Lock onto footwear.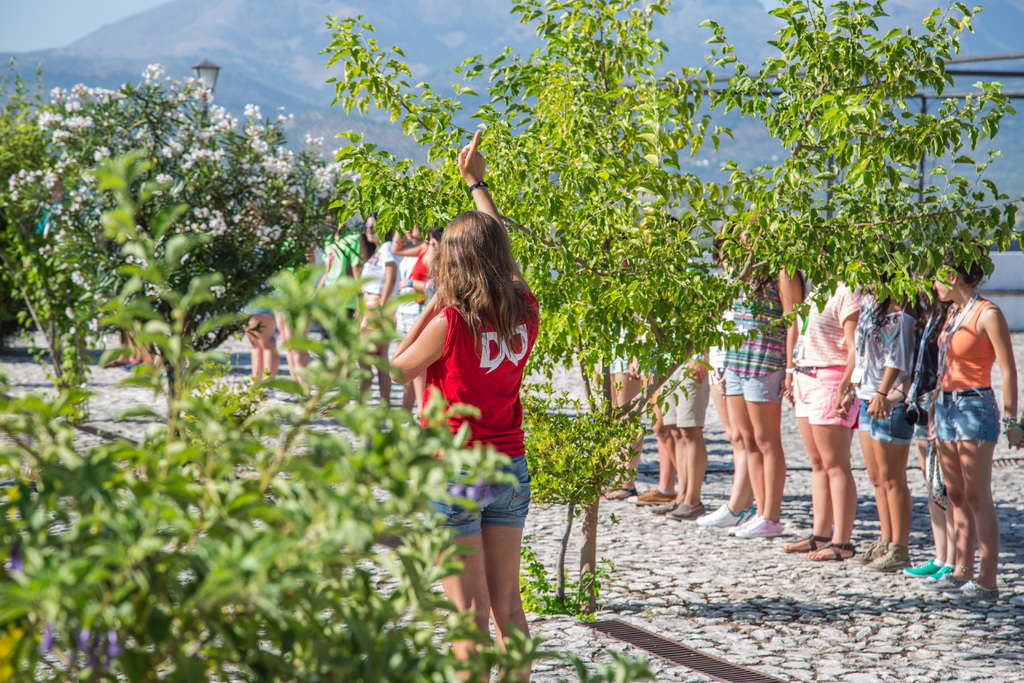
Locked: 956/580/1002/604.
